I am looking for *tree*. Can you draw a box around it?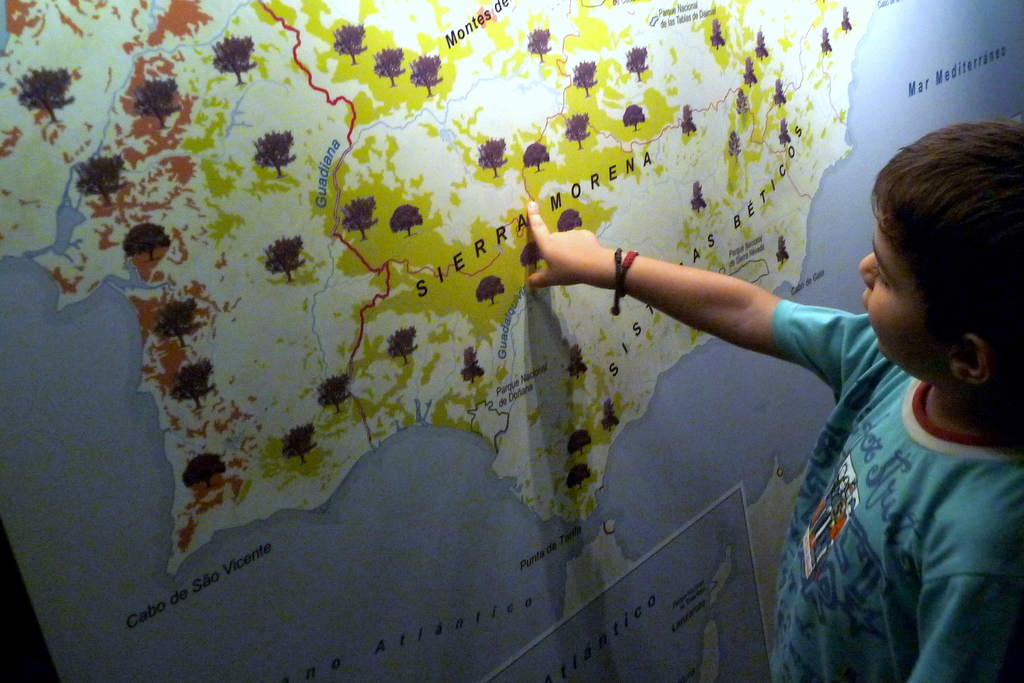
Sure, the bounding box is BBox(839, 7, 854, 36).
